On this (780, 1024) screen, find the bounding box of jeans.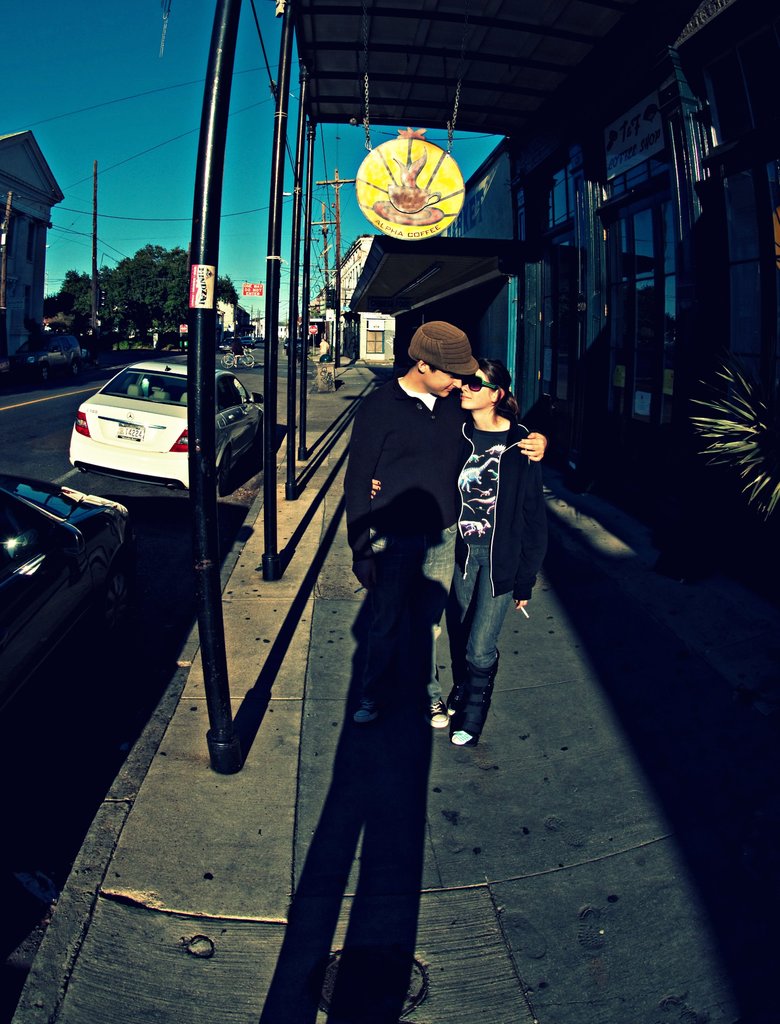
Bounding box: 358,525,459,709.
